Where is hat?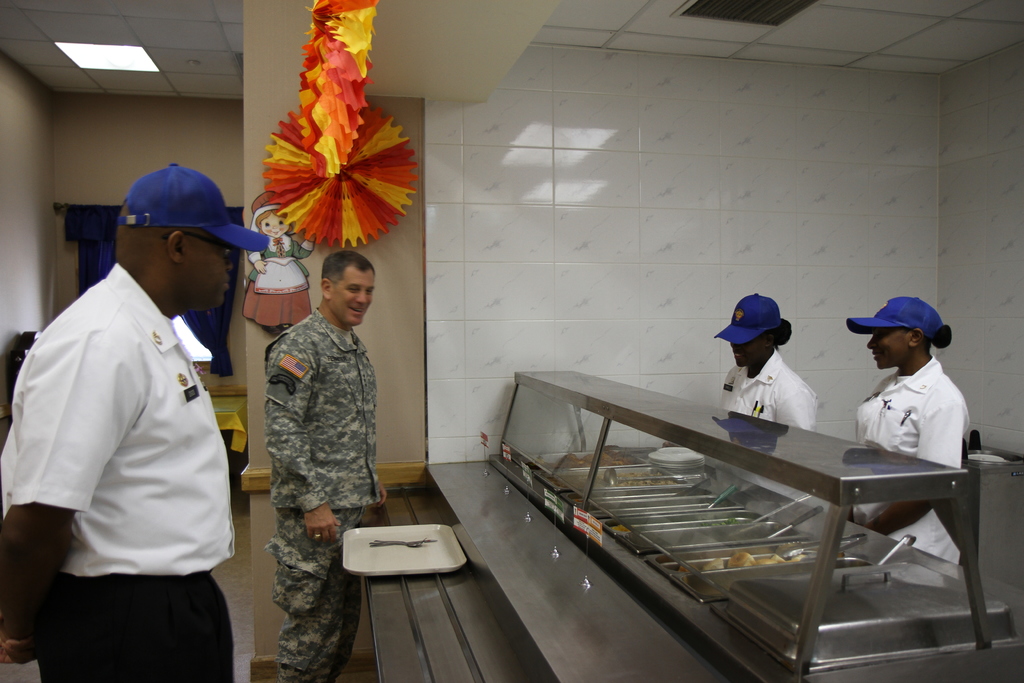
119:158:270:254.
